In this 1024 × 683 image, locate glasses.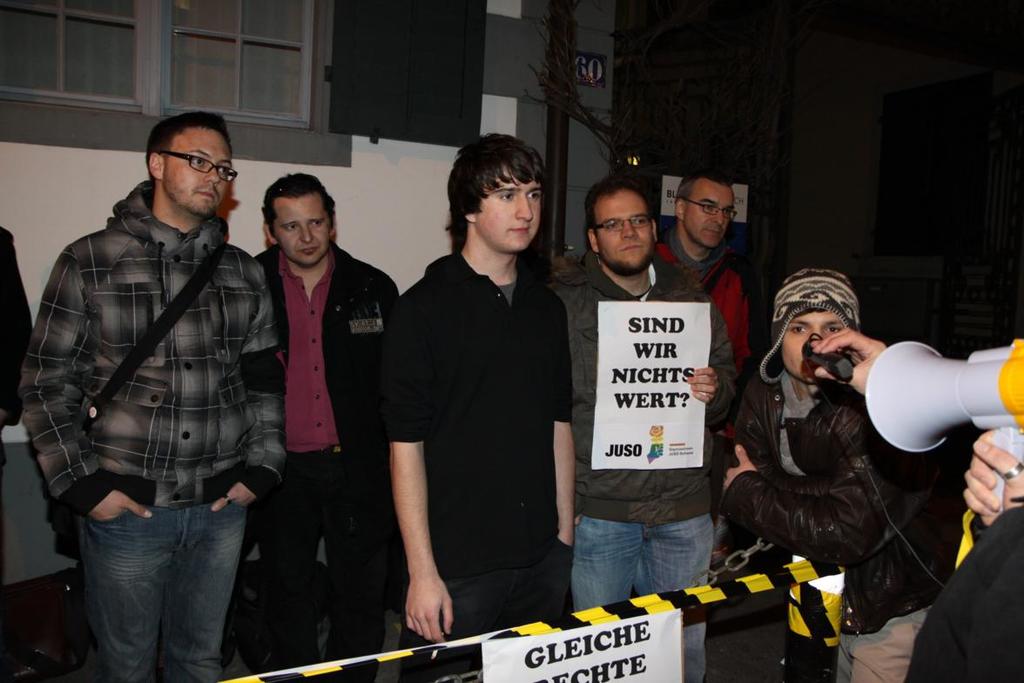
Bounding box: x1=158 y1=152 x2=236 y2=182.
